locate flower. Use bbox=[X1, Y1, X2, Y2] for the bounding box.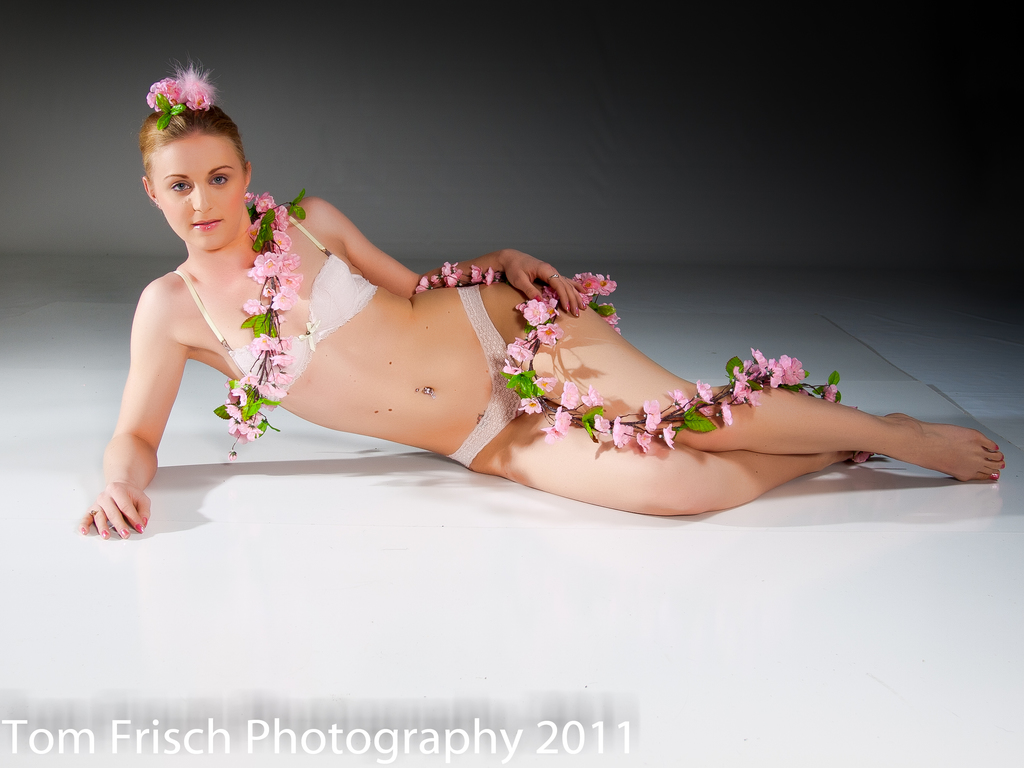
bbox=[504, 362, 521, 377].
